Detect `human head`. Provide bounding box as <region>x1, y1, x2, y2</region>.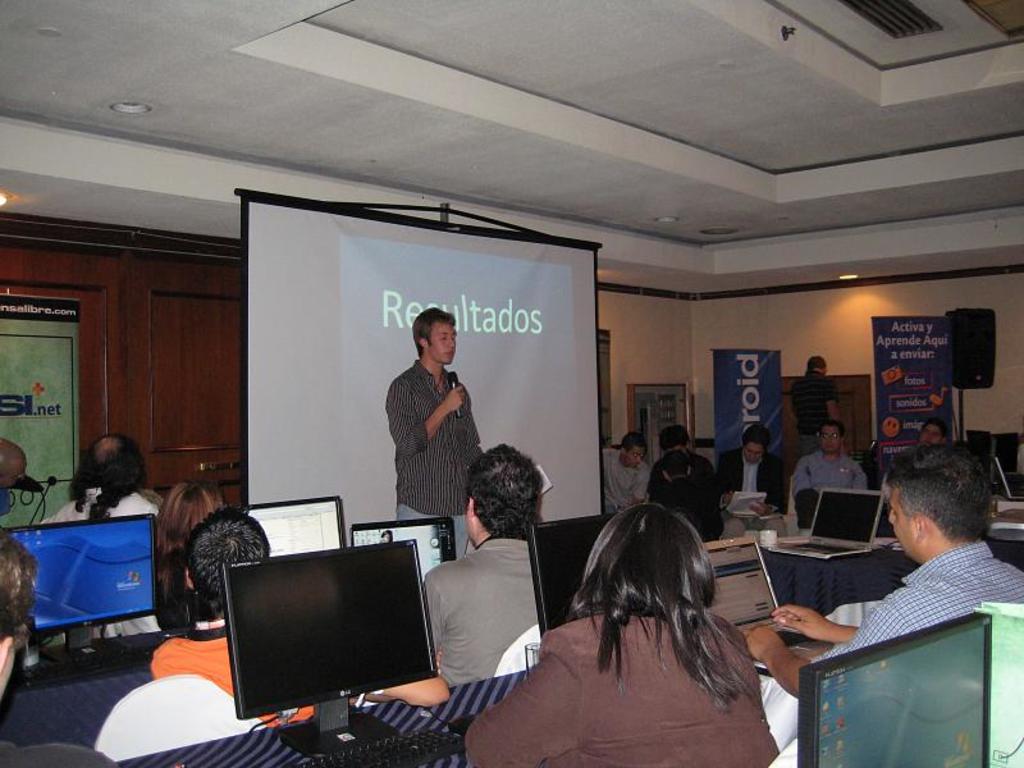
<region>466, 448, 543, 549</region>.
